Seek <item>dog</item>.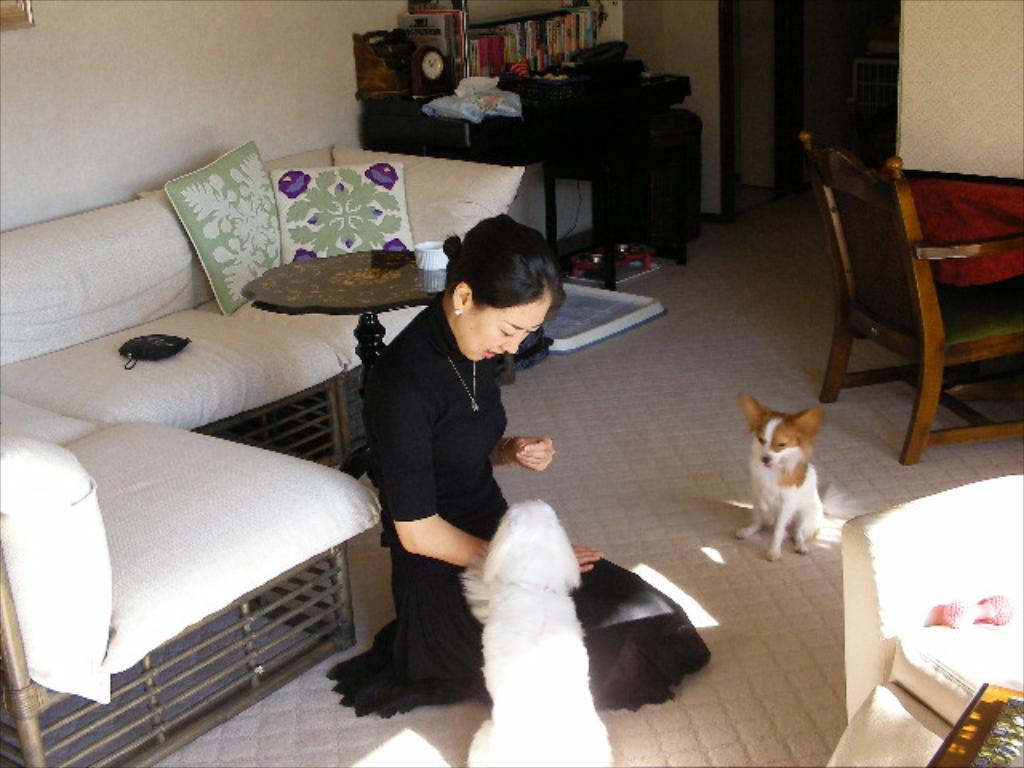
region(736, 390, 864, 562).
